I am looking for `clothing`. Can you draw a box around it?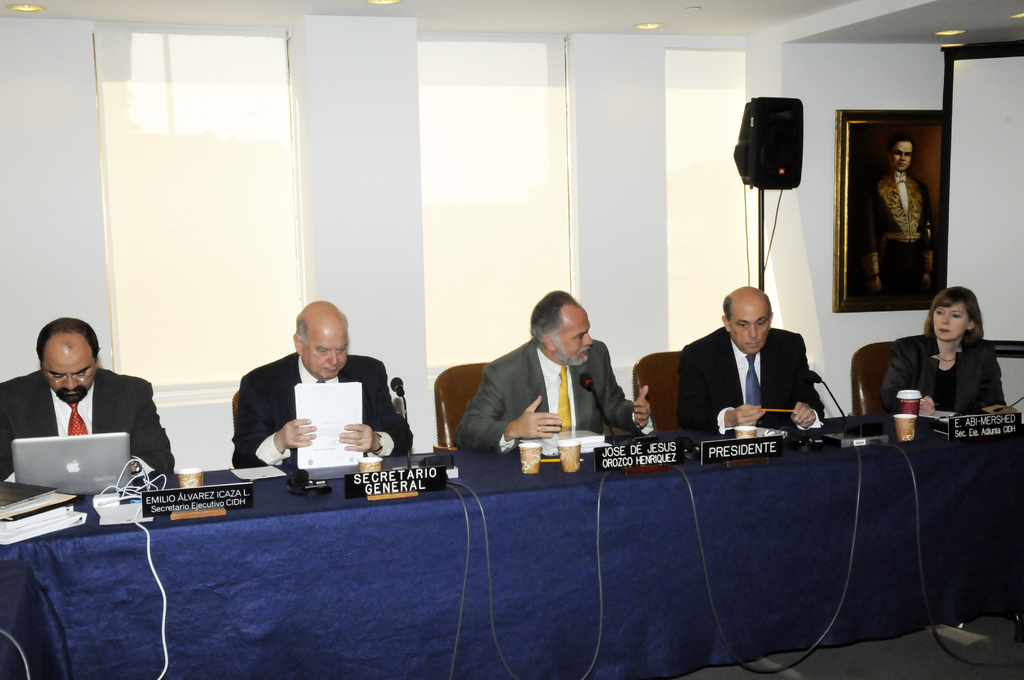
Sure, the bounding box is {"left": 675, "top": 327, "right": 828, "bottom": 434}.
